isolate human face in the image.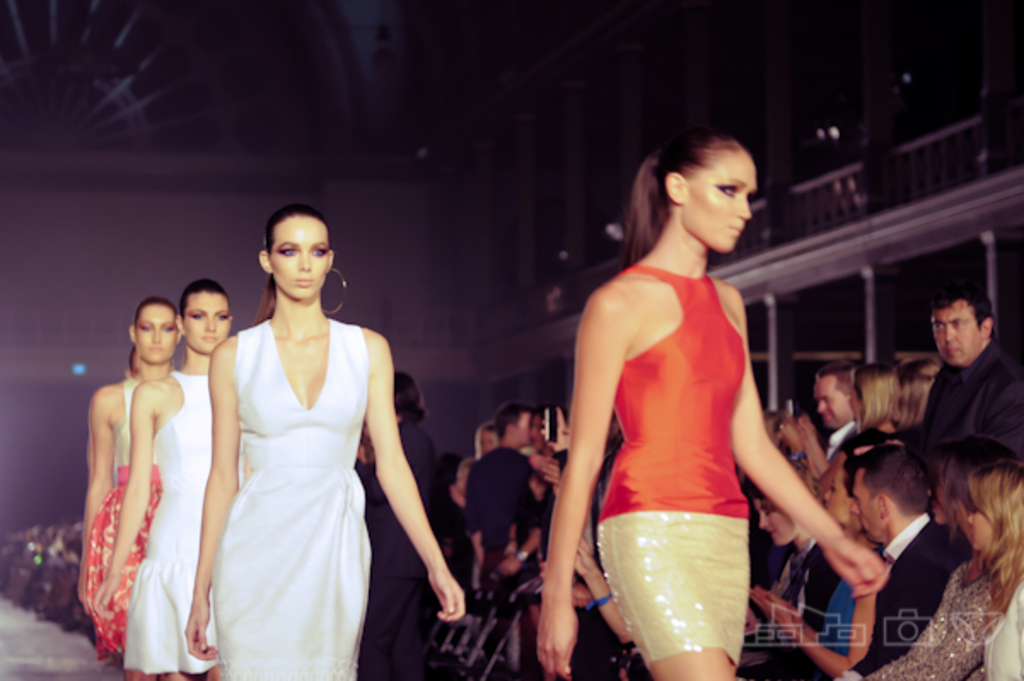
Isolated region: box(181, 290, 227, 350).
